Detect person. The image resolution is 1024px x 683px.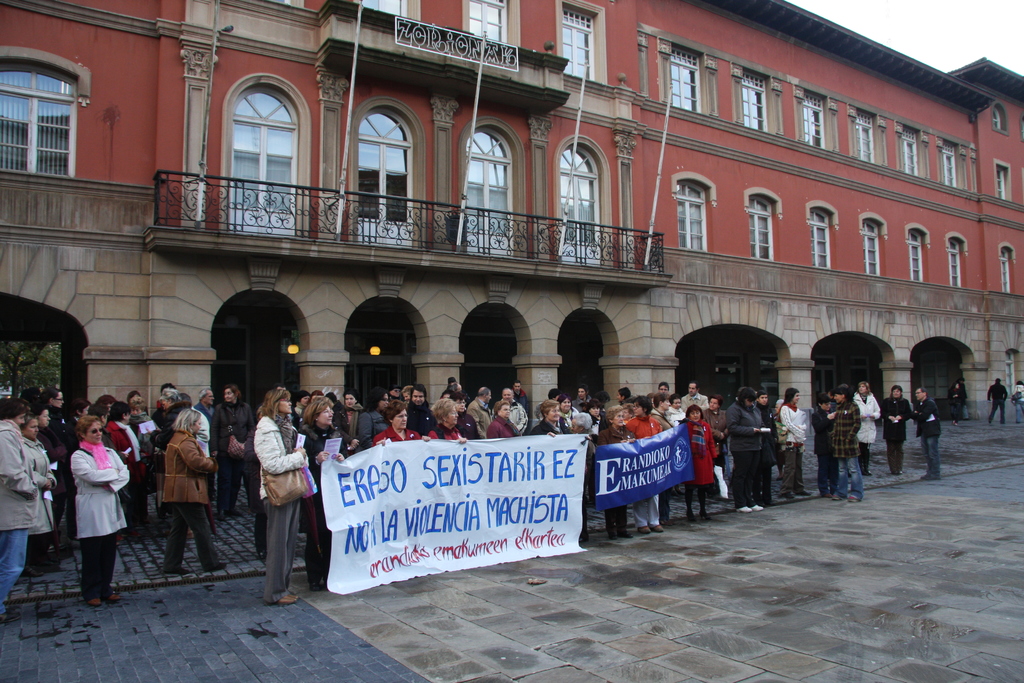
rect(614, 383, 629, 403).
